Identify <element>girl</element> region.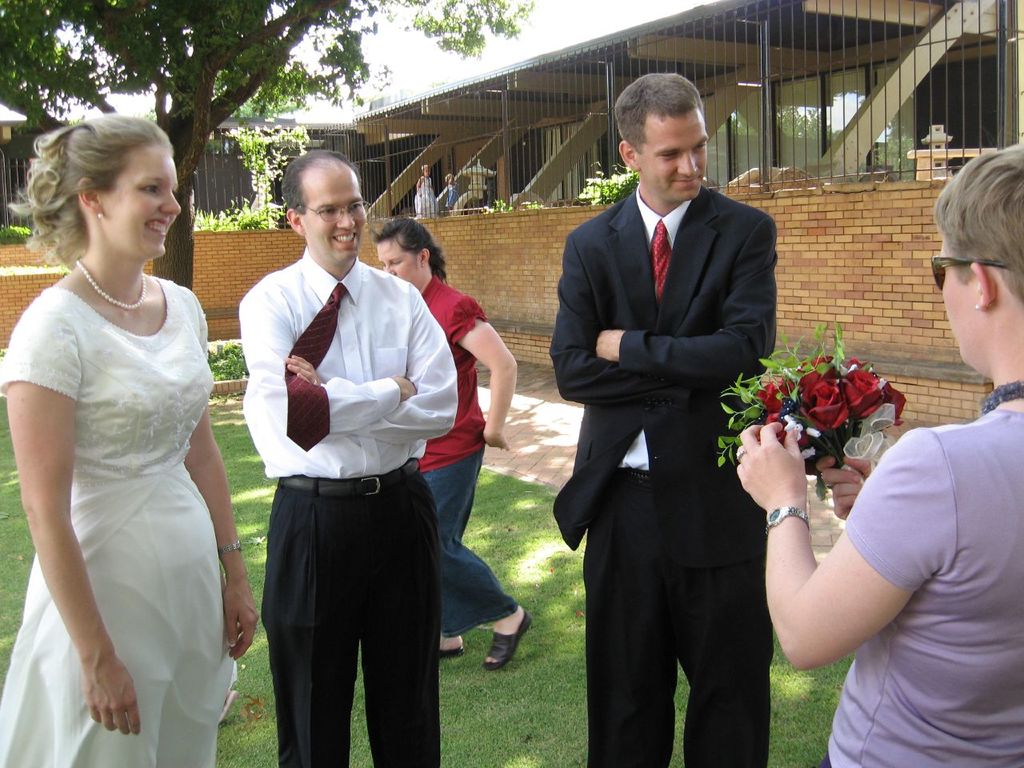
Region: {"left": 366, "top": 216, "right": 544, "bottom": 681}.
